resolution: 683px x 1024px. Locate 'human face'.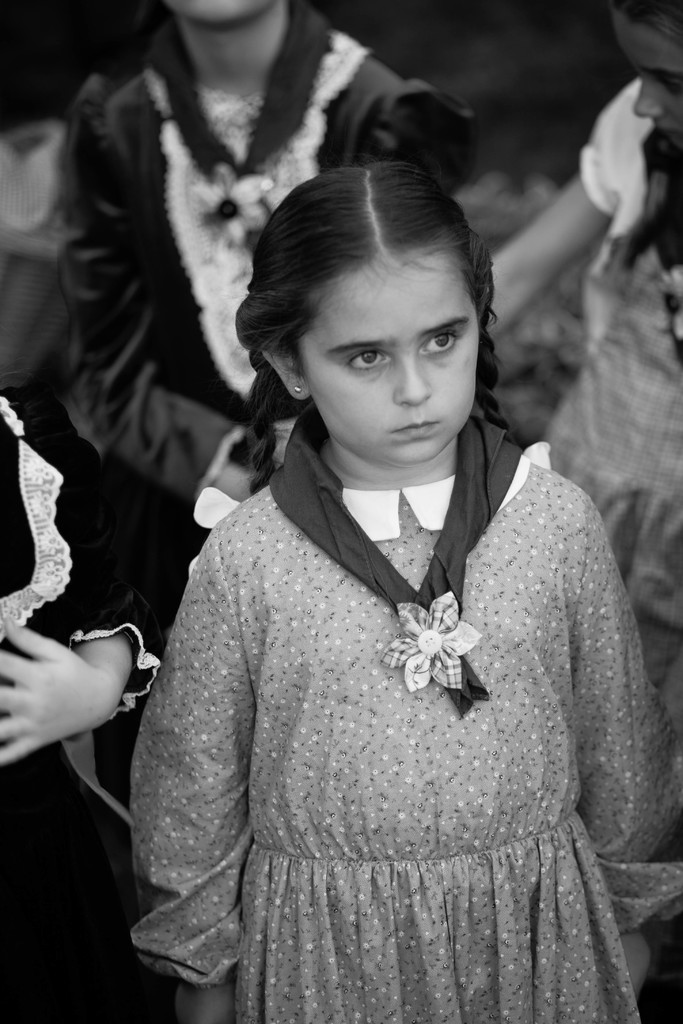
box(163, 0, 270, 23).
